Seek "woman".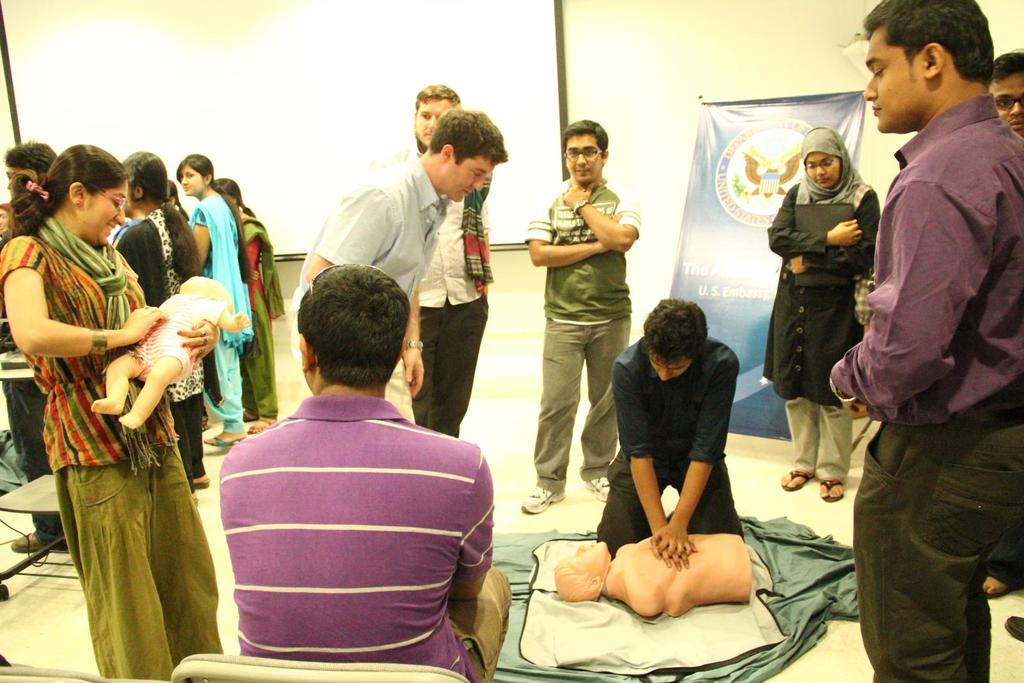
210,173,291,439.
